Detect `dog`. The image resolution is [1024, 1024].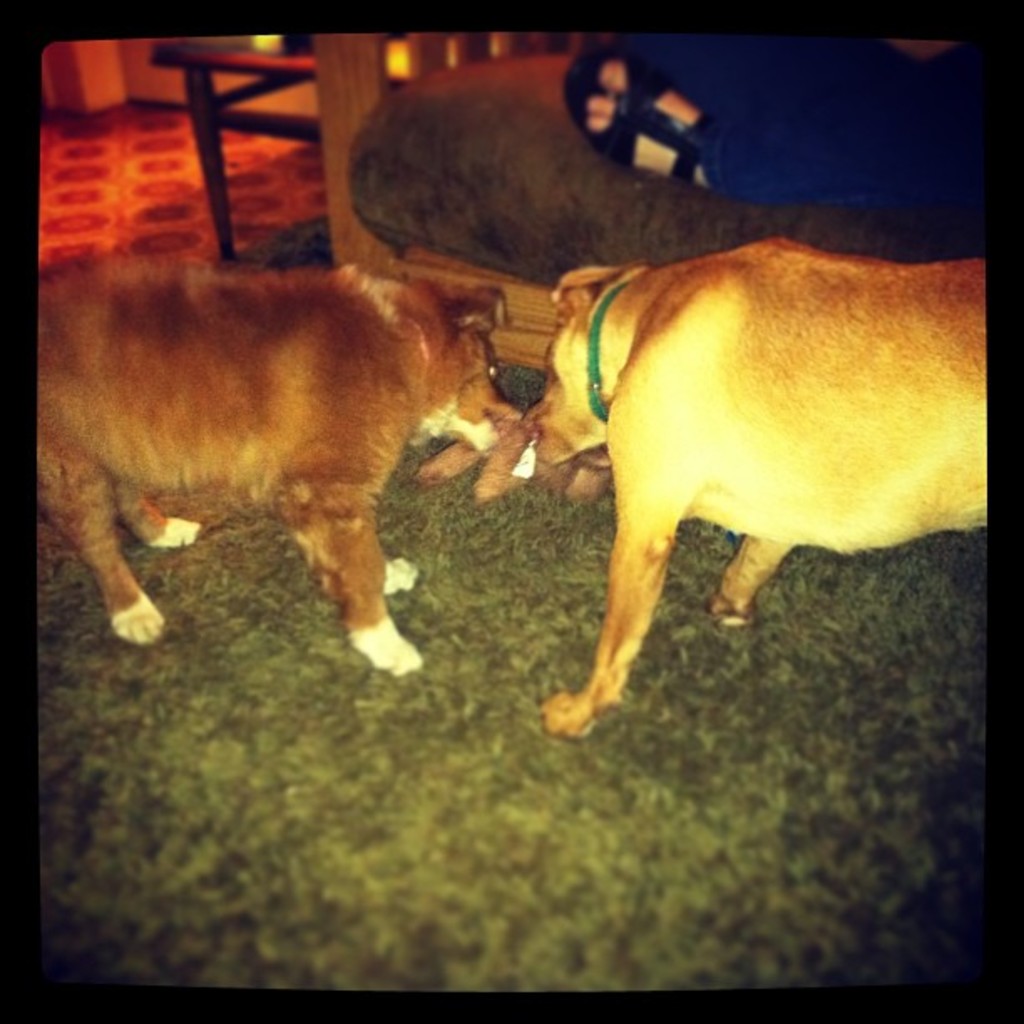
(left=33, top=246, right=520, bottom=676).
